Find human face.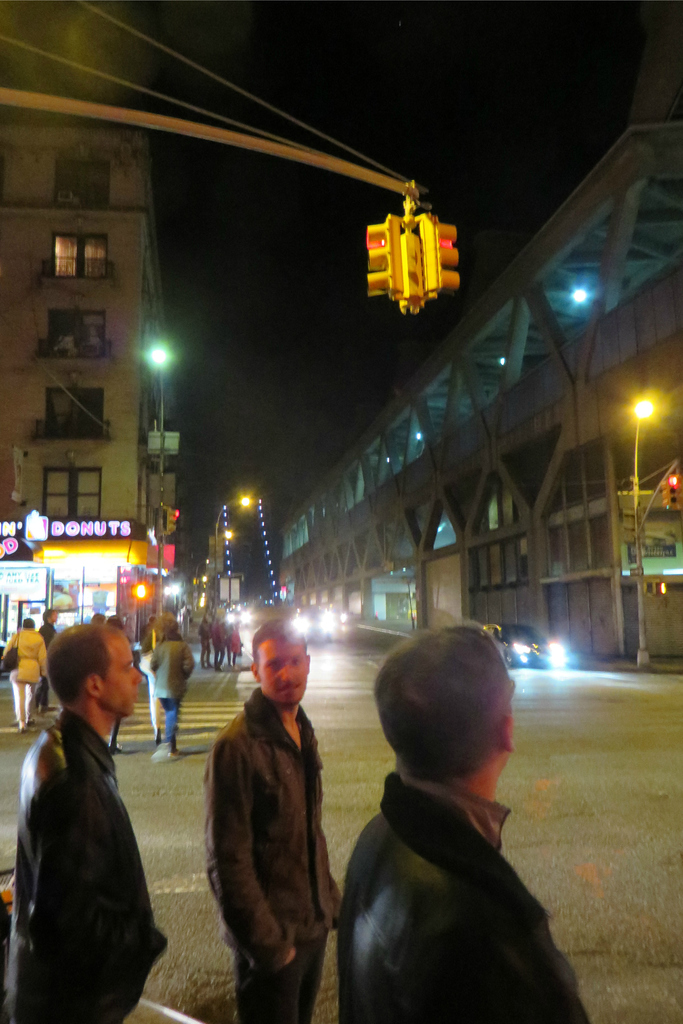
258, 637, 309, 707.
